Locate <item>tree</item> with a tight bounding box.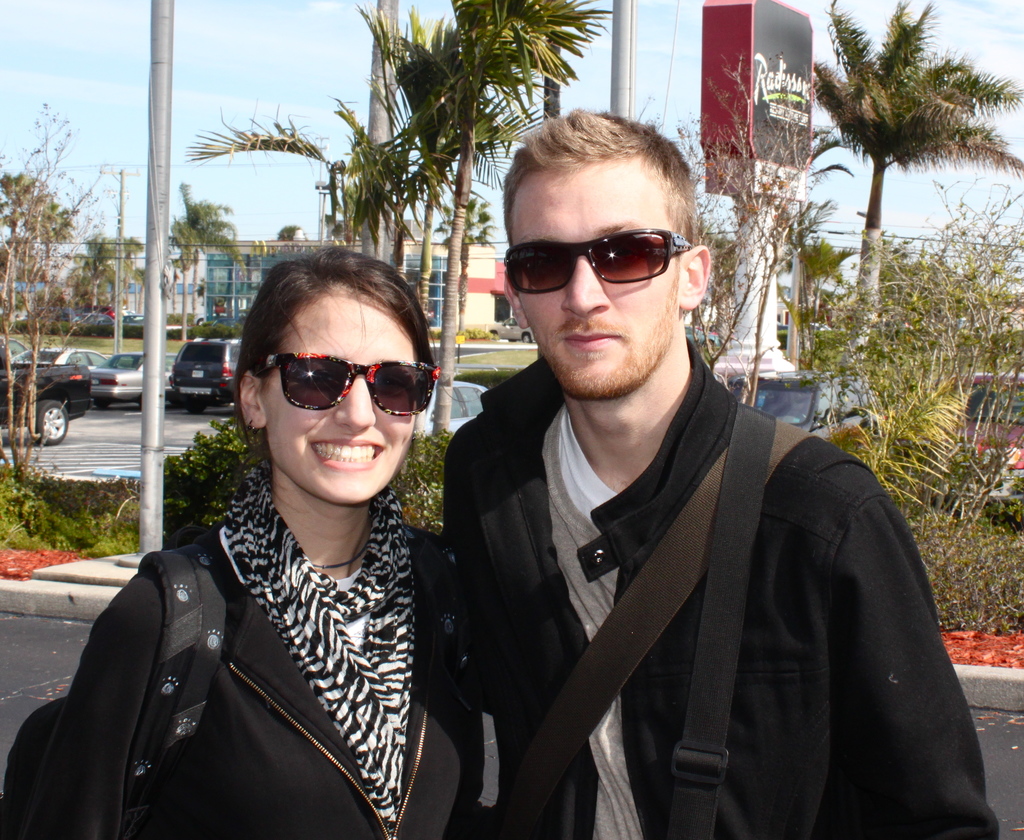
<region>815, 0, 1023, 390</region>.
